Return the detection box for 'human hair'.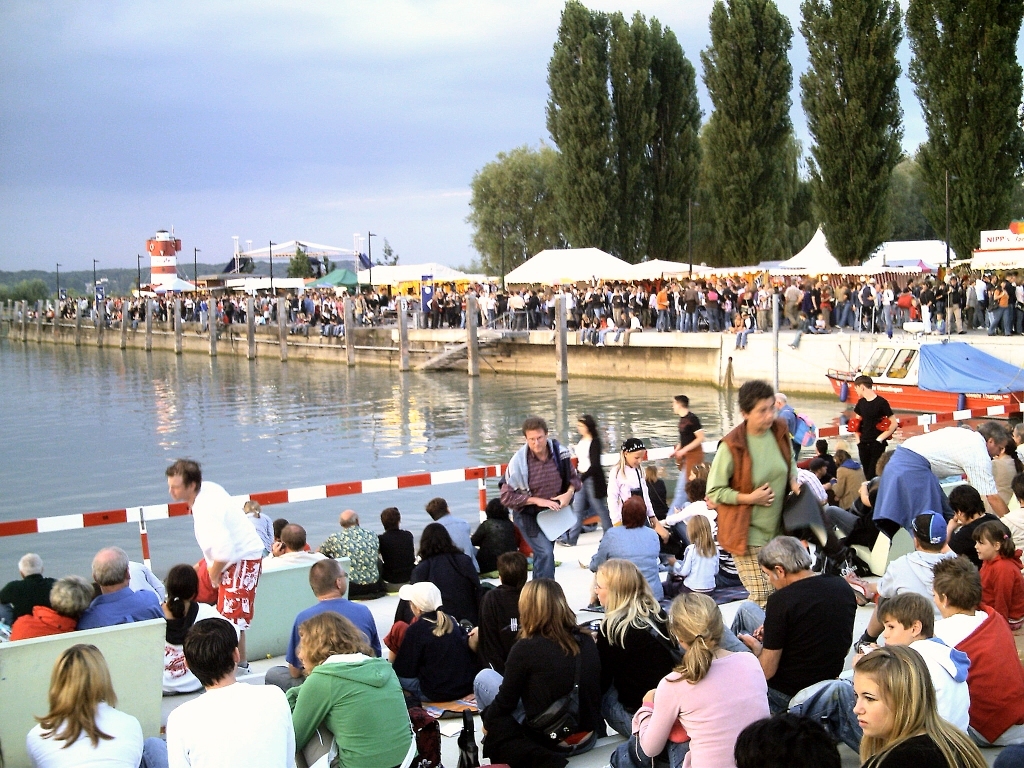
[x1=875, y1=586, x2=936, y2=639].
